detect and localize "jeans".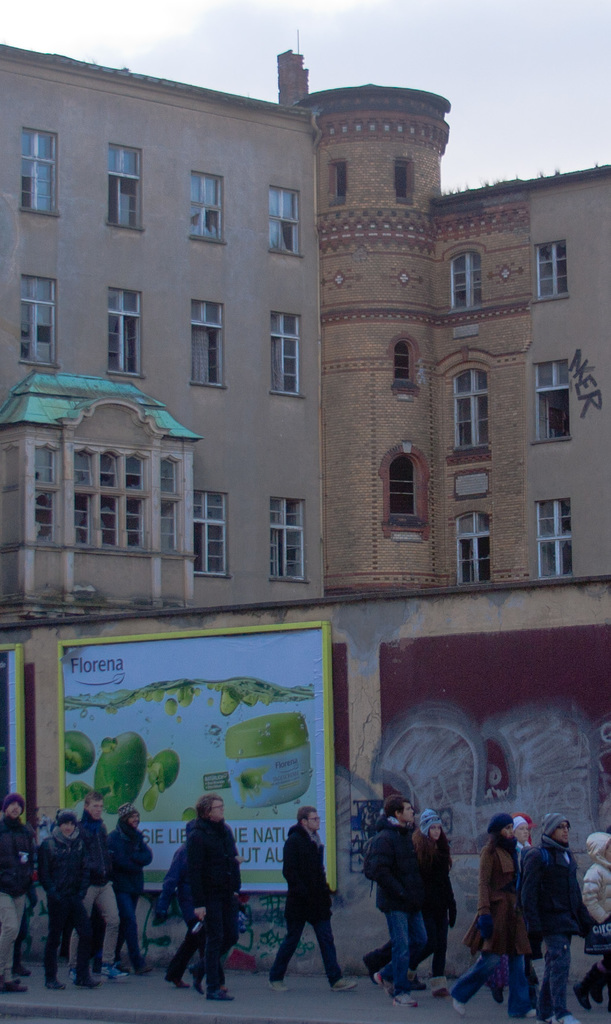
Localized at pyautogui.locateOnScreen(383, 904, 446, 984).
